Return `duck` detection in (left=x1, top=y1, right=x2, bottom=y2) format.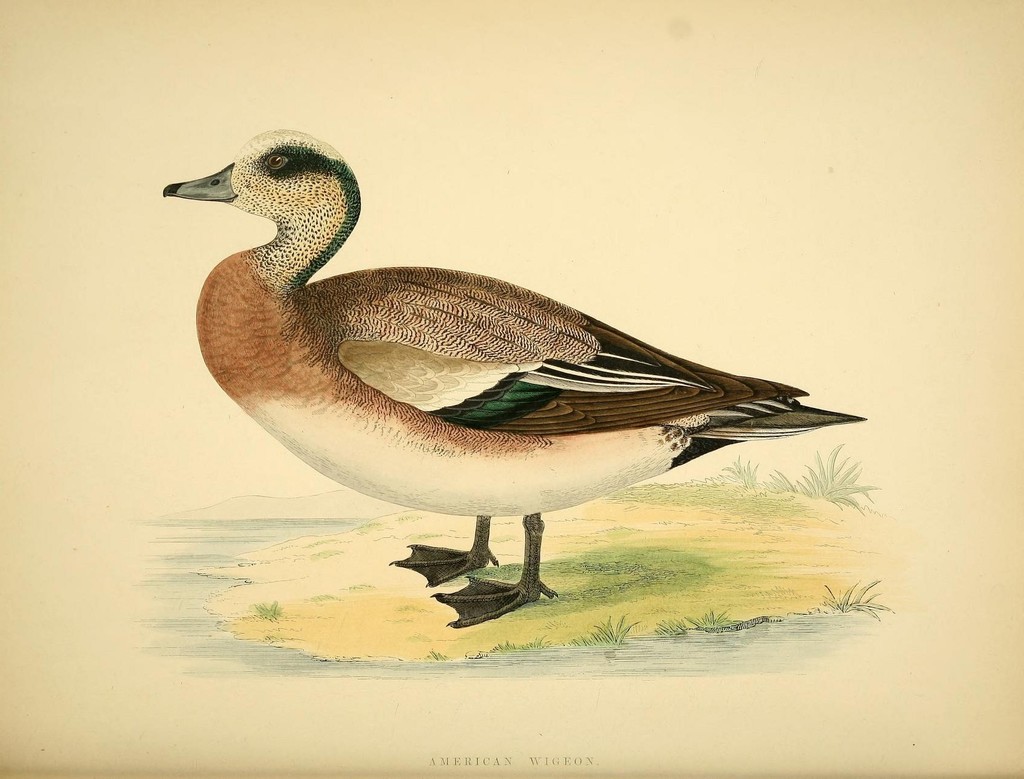
(left=159, top=120, right=872, bottom=547).
